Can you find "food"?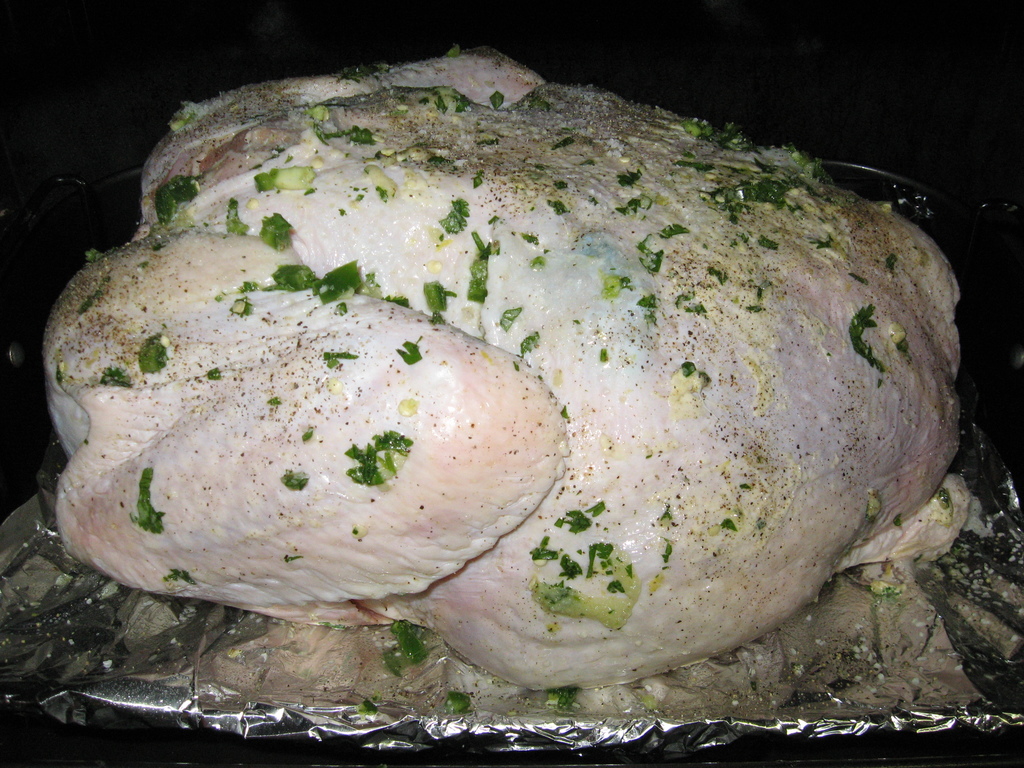
Yes, bounding box: l=55, t=118, r=926, b=738.
